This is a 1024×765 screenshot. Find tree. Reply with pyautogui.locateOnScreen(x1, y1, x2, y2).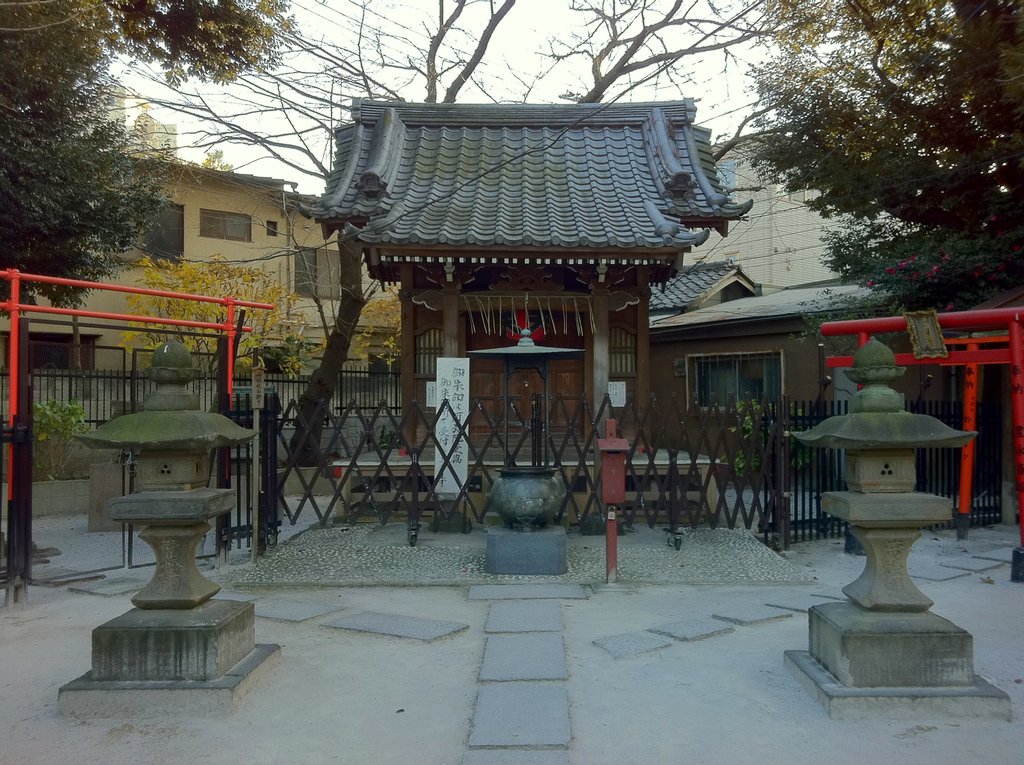
pyautogui.locateOnScreen(472, 0, 848, 101).
